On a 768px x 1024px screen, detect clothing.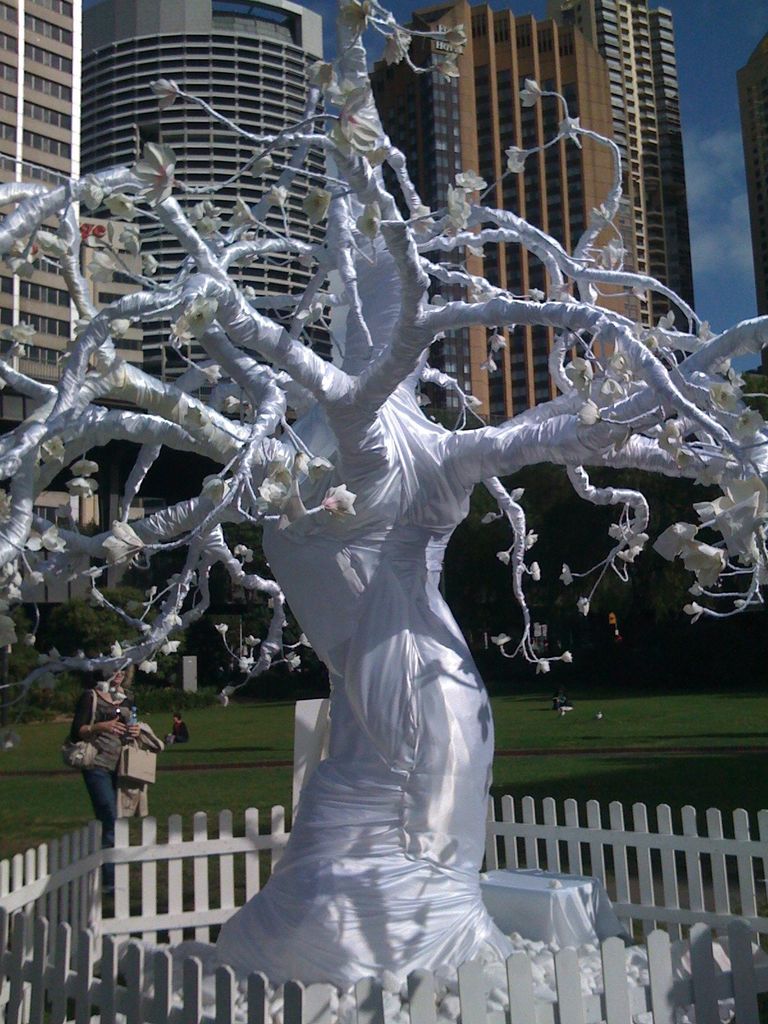
70 688 149 890.
